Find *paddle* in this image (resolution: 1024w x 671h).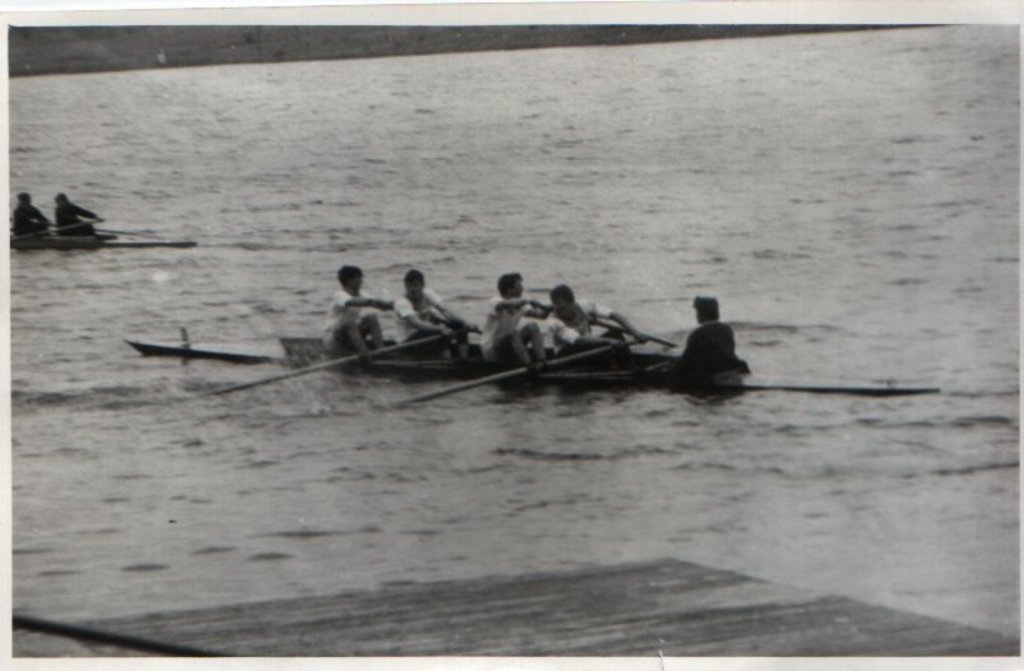
locate(541, 302, 675, 349).
